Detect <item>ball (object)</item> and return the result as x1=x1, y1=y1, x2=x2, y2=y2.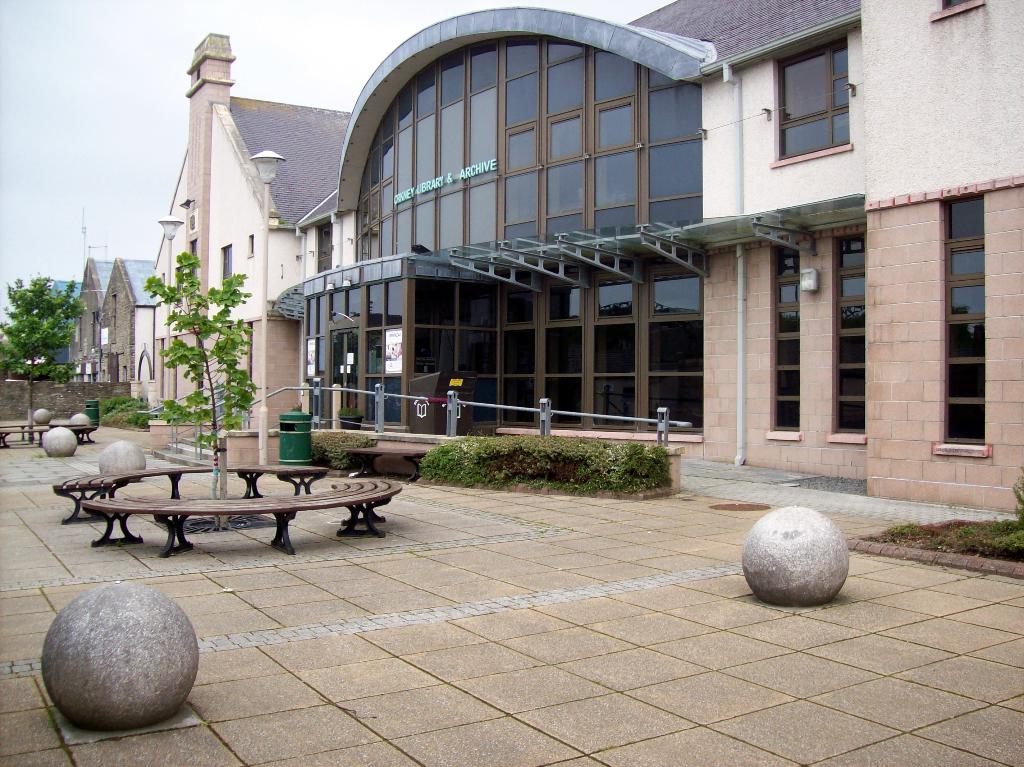
x1=744, y1=505, x2=849, y2=606.
